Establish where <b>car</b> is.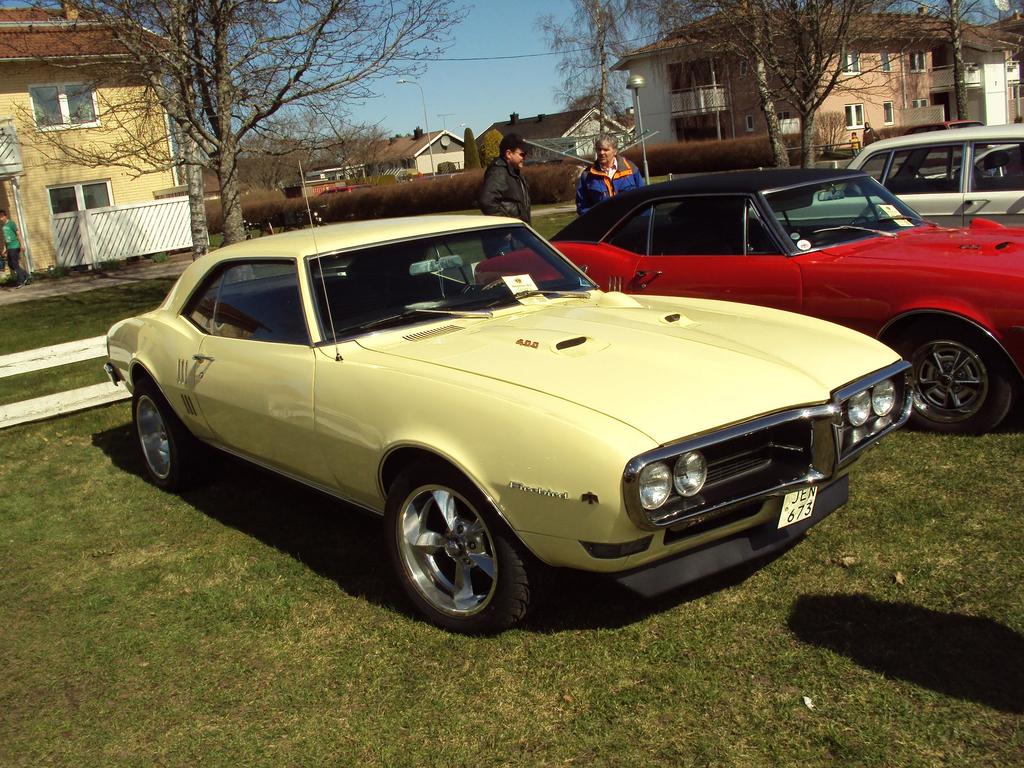
Established at region(808, 130, 1023, 223).
